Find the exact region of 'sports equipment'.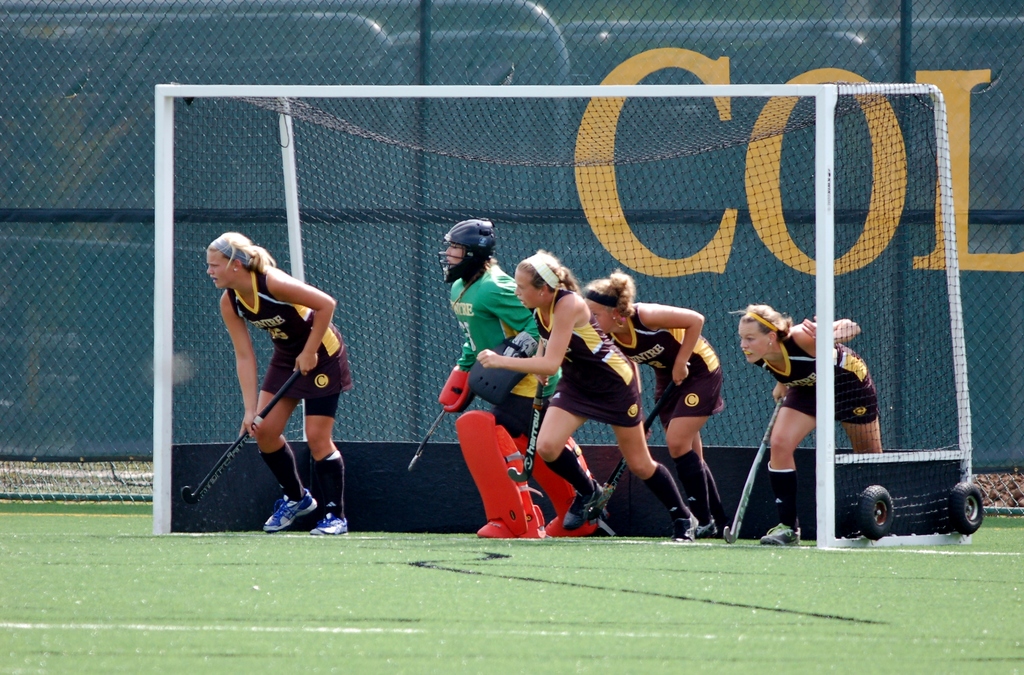
Exact region: x1=308, y1=511, x2=347, y2=536.
